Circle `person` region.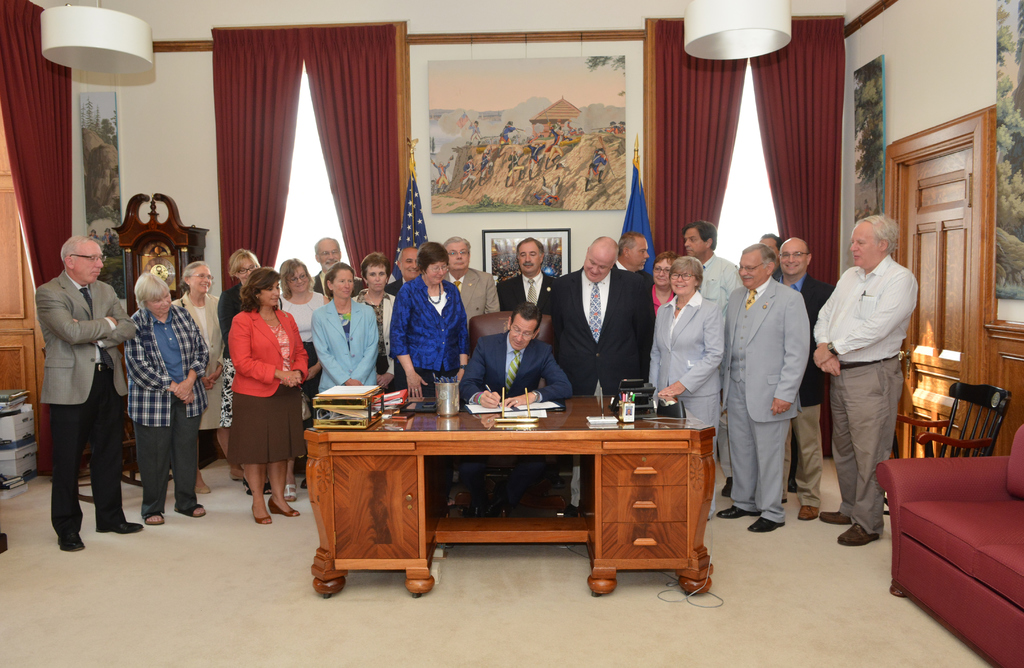
Region: box=[308, 234, 363, 493].
